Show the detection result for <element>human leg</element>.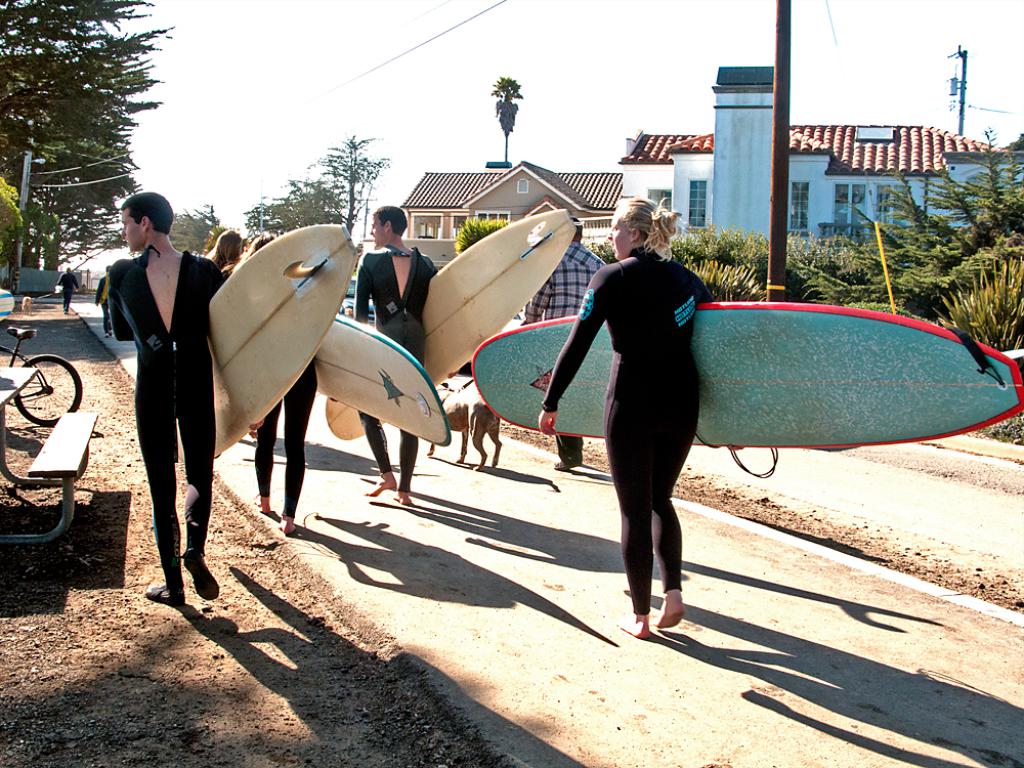
(251,415,280,509).
